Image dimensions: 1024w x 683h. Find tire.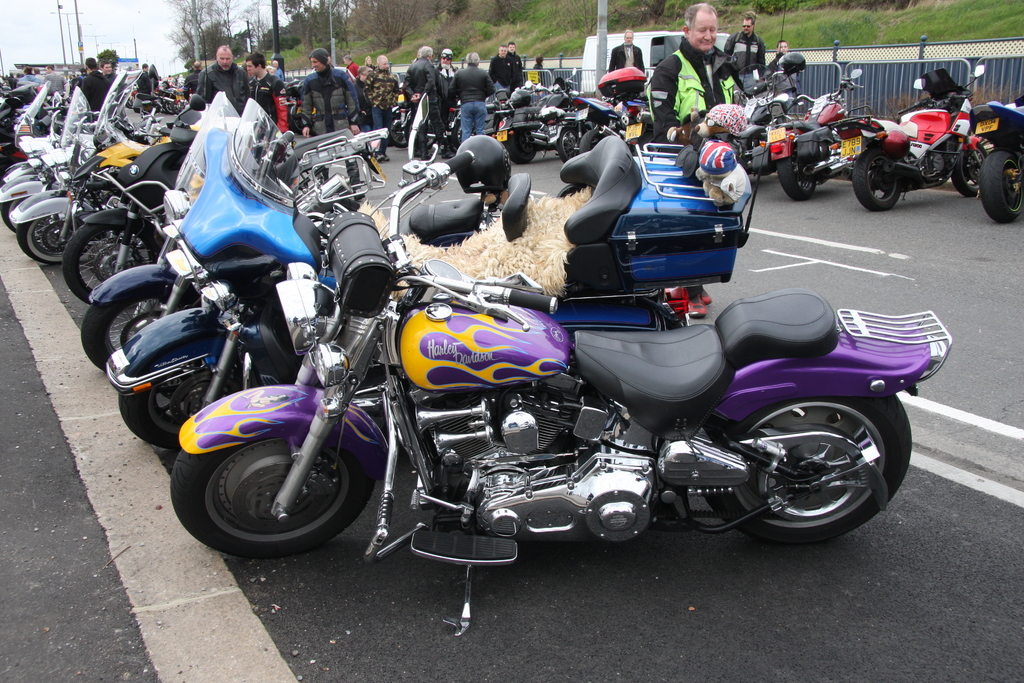
<bbox>62, 220, 155, 305</bbox>.
